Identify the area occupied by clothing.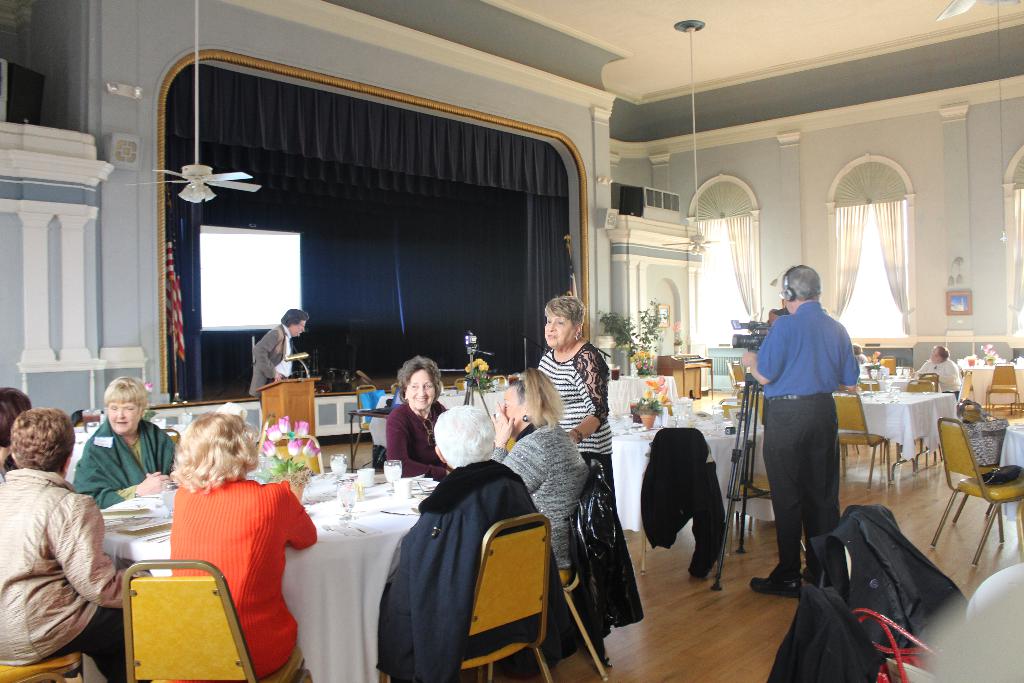
Area: [755, 273, 868, 574].
